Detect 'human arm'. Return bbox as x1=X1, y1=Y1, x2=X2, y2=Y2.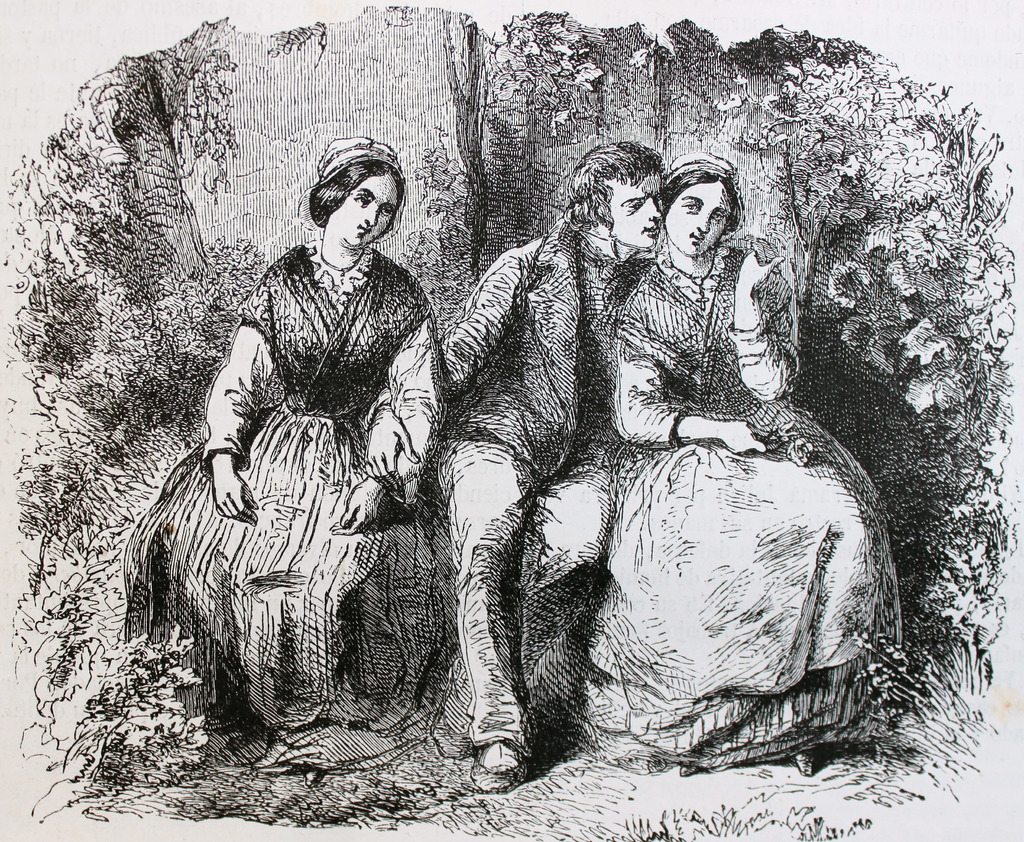
x1=364, y1=244, x2=526, y2=490.
